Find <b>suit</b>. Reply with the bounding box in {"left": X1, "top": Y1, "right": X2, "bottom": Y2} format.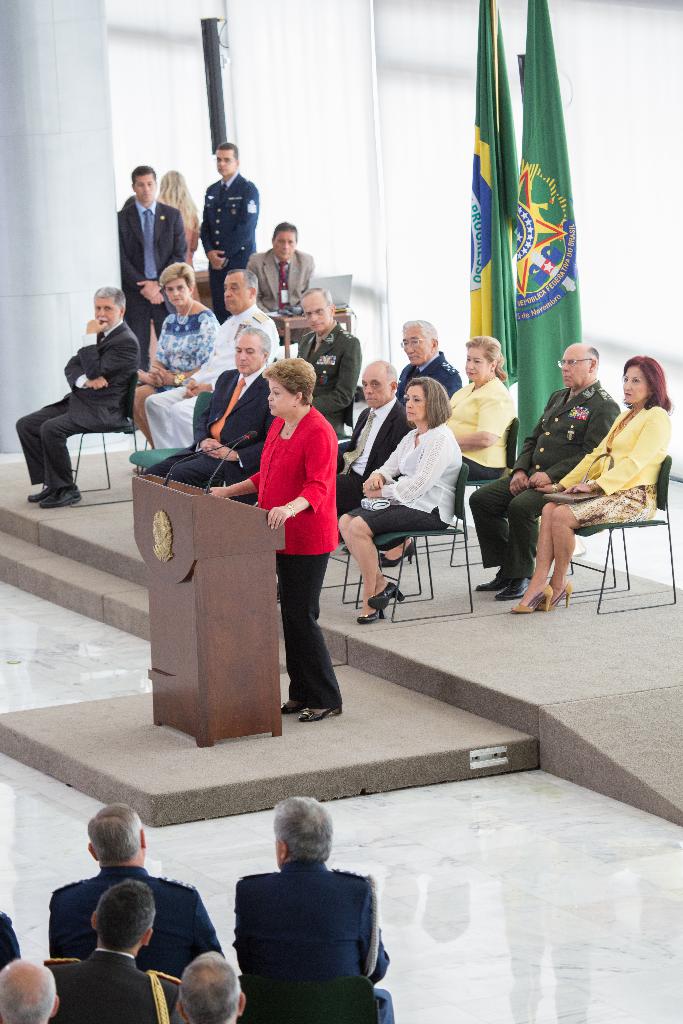
{"left": 227, "top": 861, "right": 393, "bottom": 1023}.
